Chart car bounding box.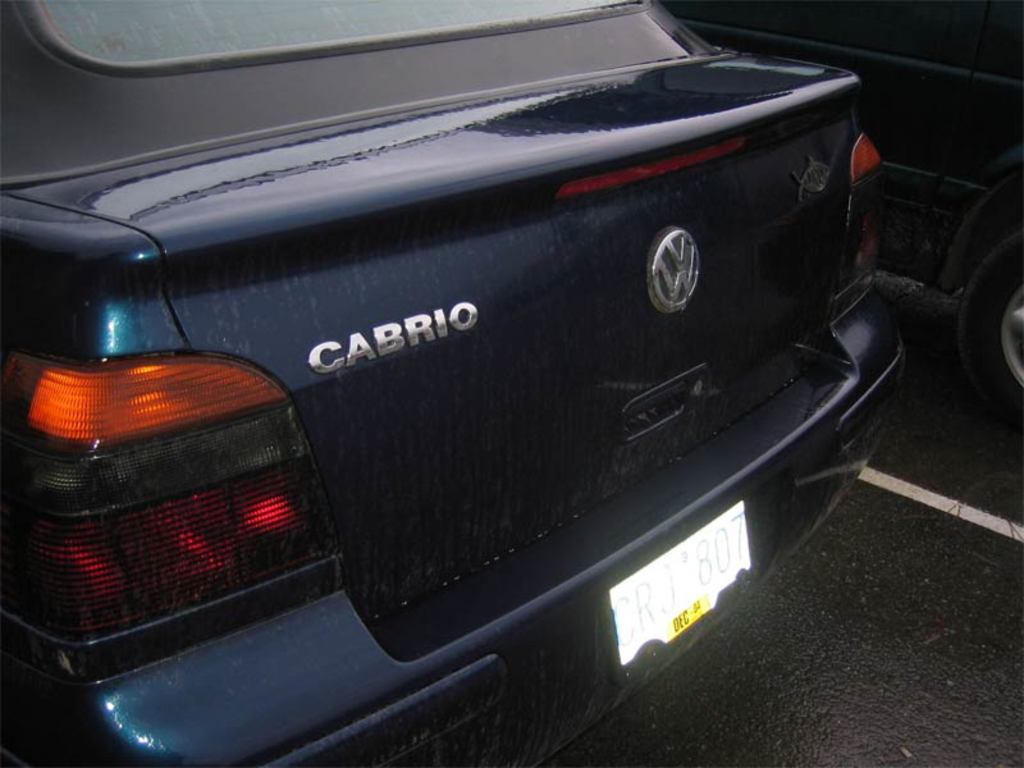
Charted: box=[662, 0, 1023, 426].
